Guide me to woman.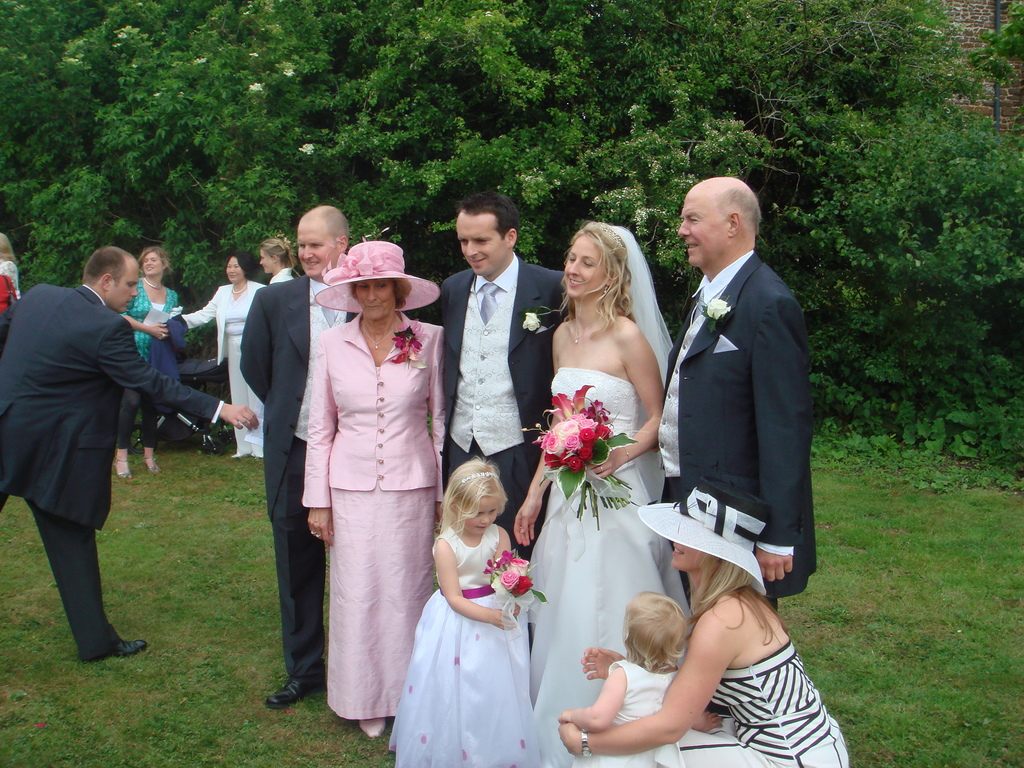
Guidance: (left=116, top=248, right=182, bottom=484).
